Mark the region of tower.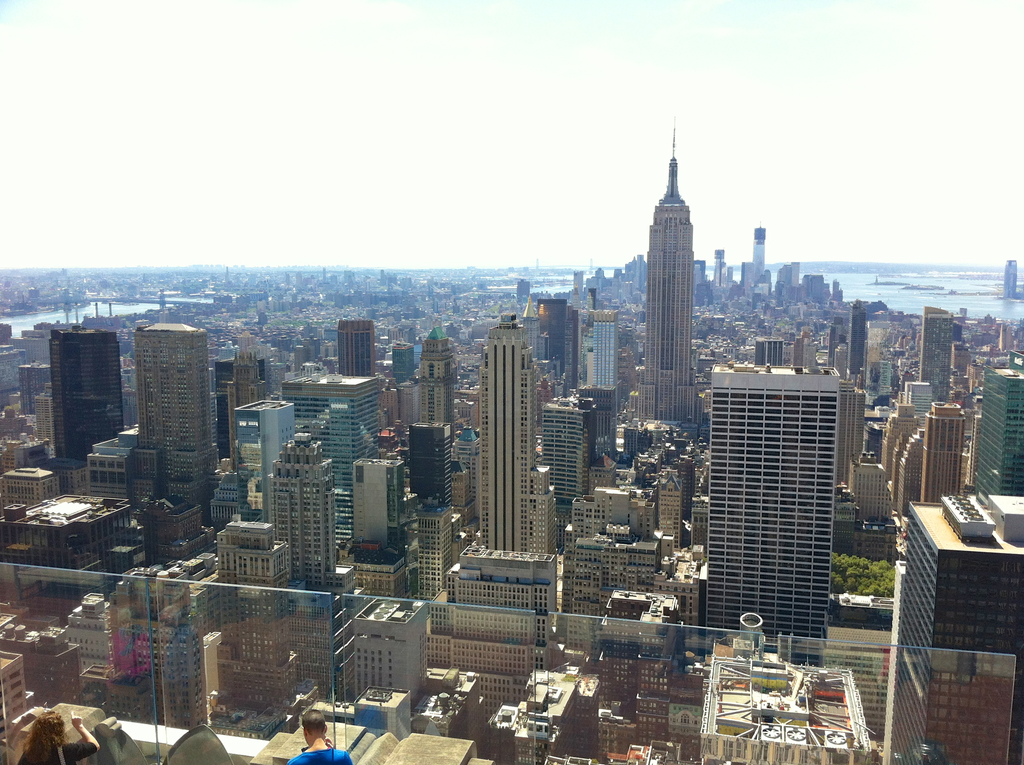
Region: 105 567 199 722.
